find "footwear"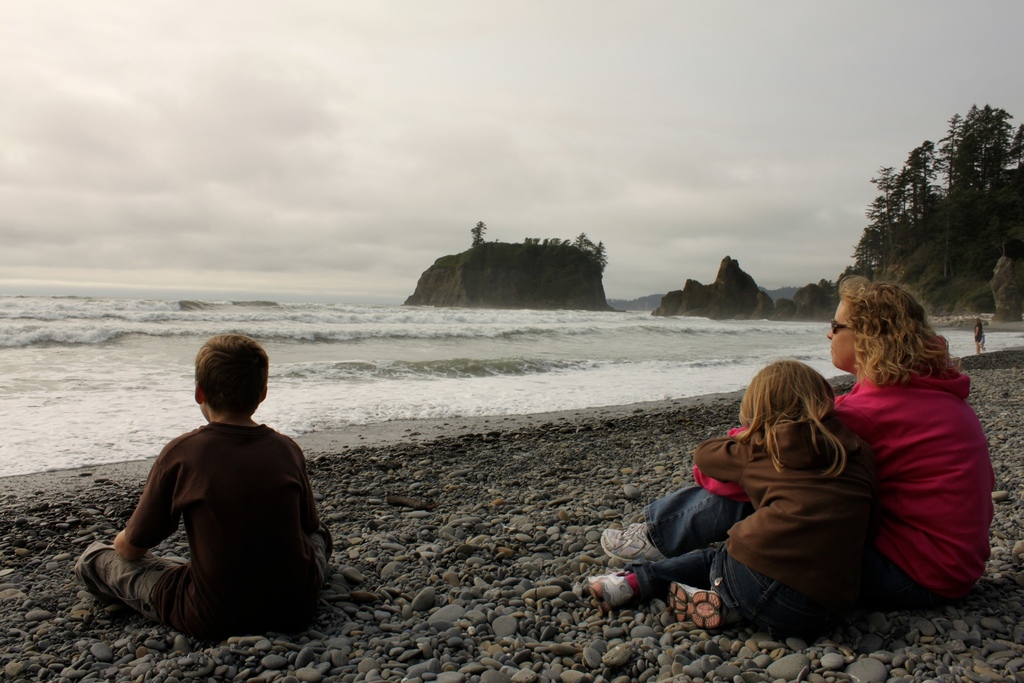
<bbox>587, 567, 651, 614</bbox>
